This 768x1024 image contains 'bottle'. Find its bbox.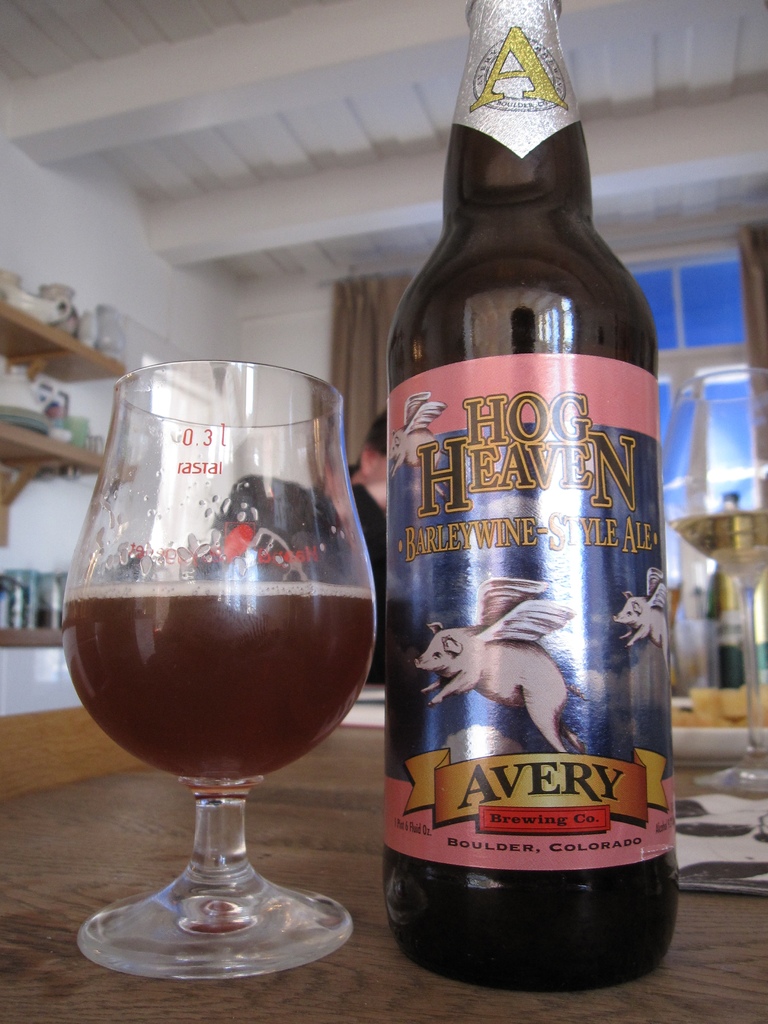
[left=374, top=32, right=678, bottom=985].
